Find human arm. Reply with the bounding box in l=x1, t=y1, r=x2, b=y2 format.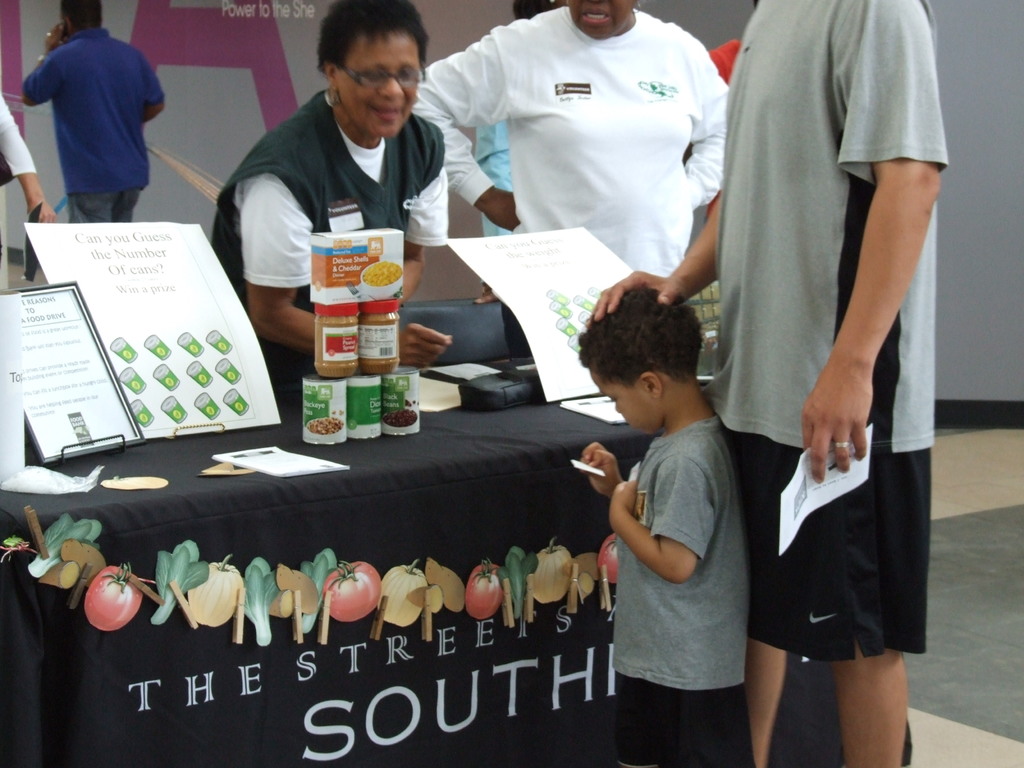
l=406, t=27, r=520, b=234.
